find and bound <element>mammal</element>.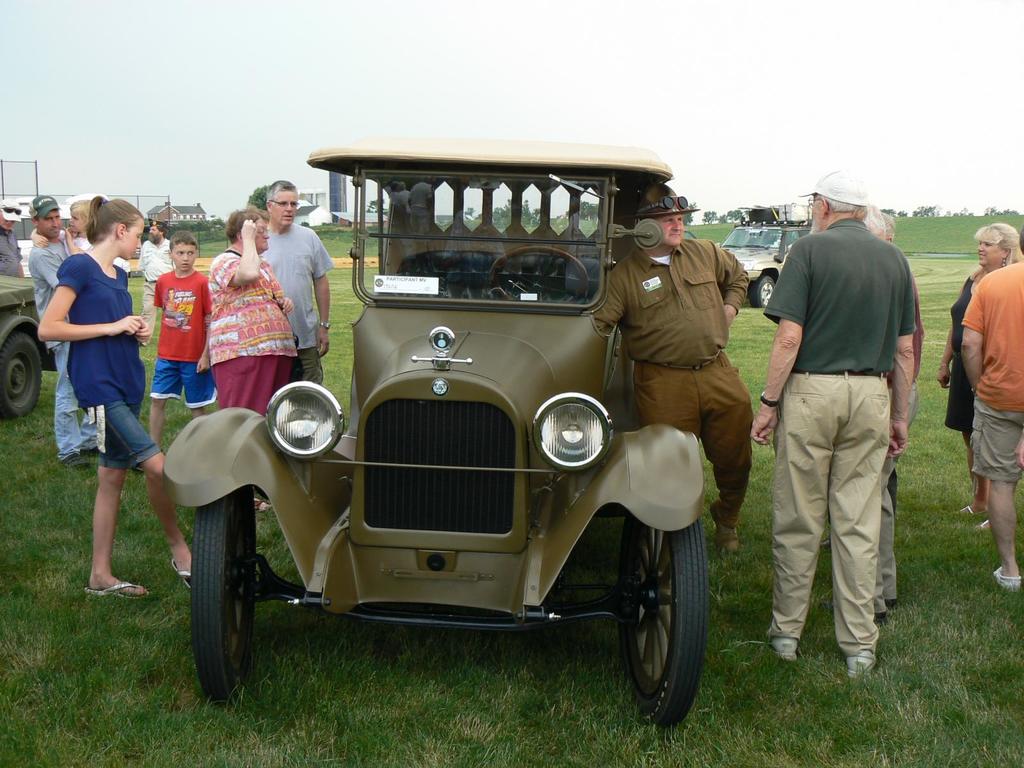
Bound: {"x1": 753, "y1": 198, "x2": 925, "y2": 651}.
